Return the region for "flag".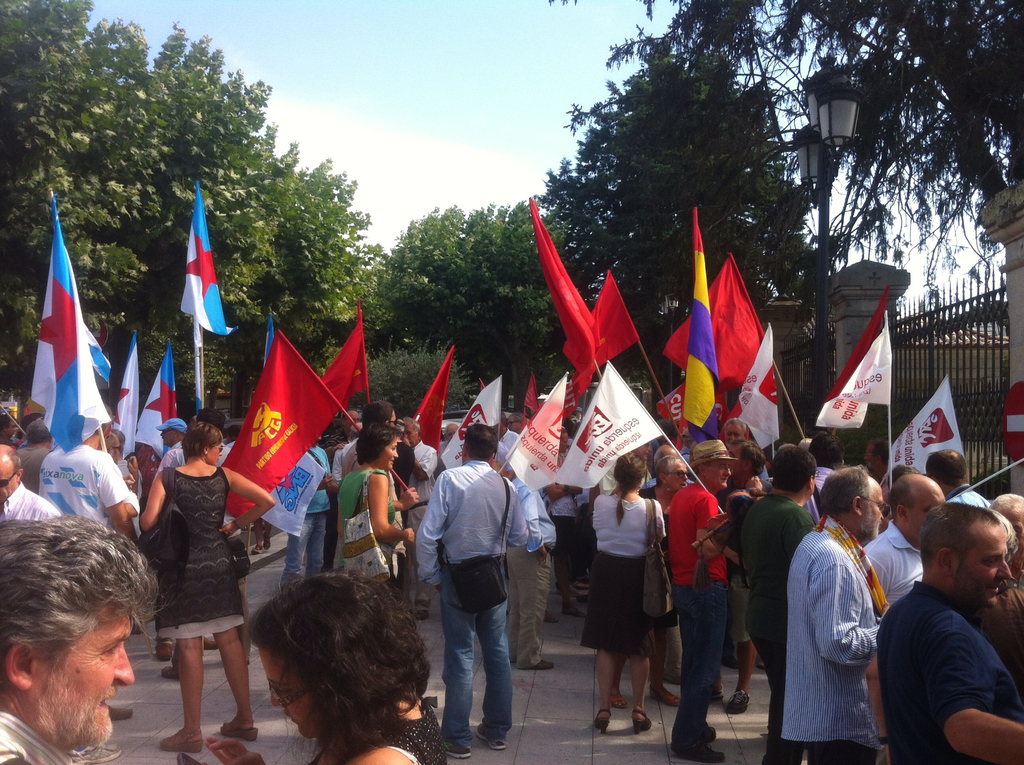
[680, 198, 724, 445].
